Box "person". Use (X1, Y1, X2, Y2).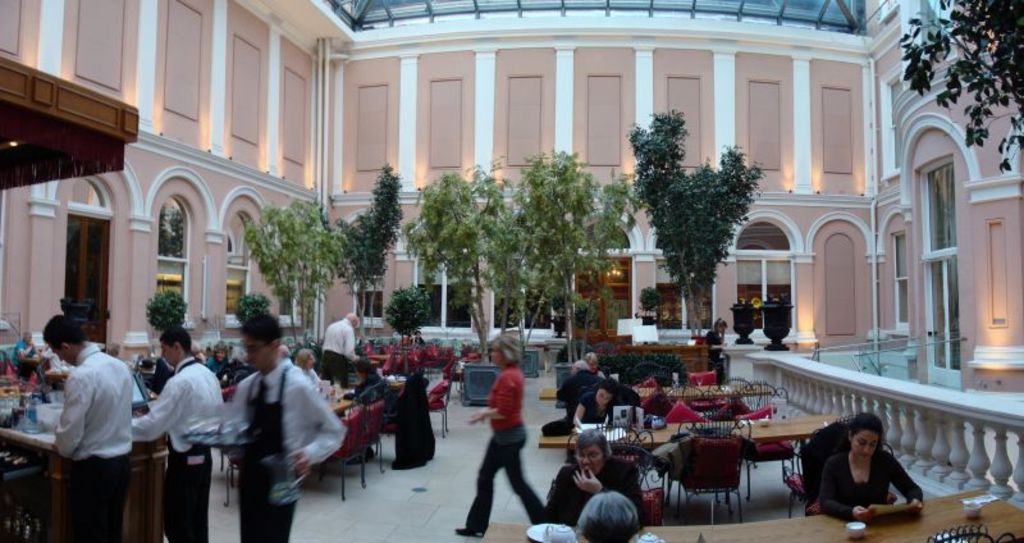
(223, 310, 356, 542).
